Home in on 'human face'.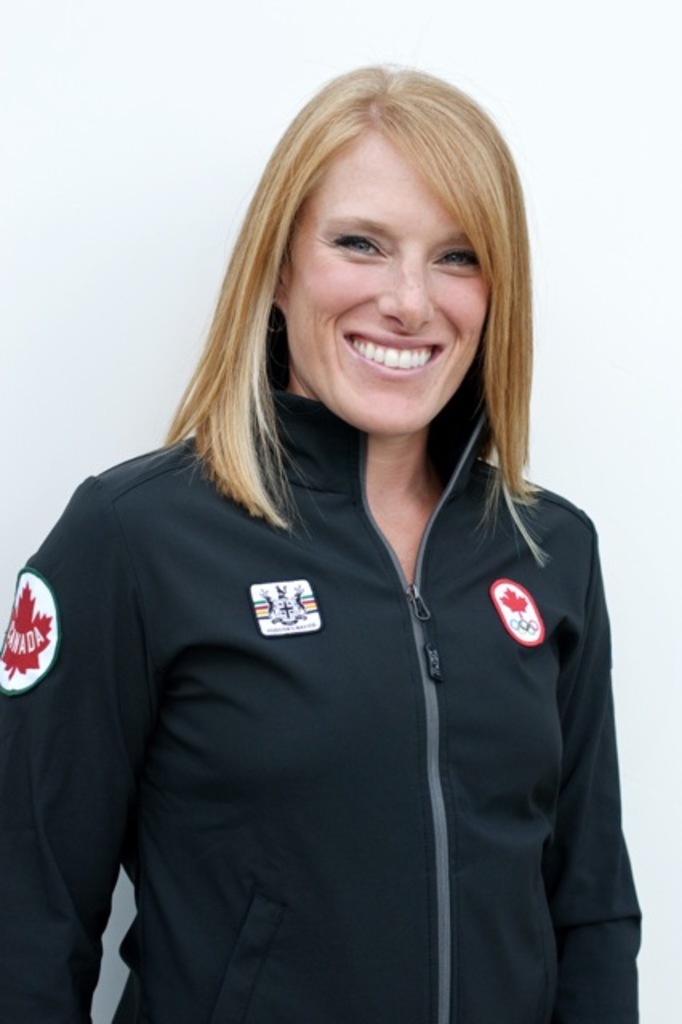
Homed in at l=288, t=133, r=485, b=434.
